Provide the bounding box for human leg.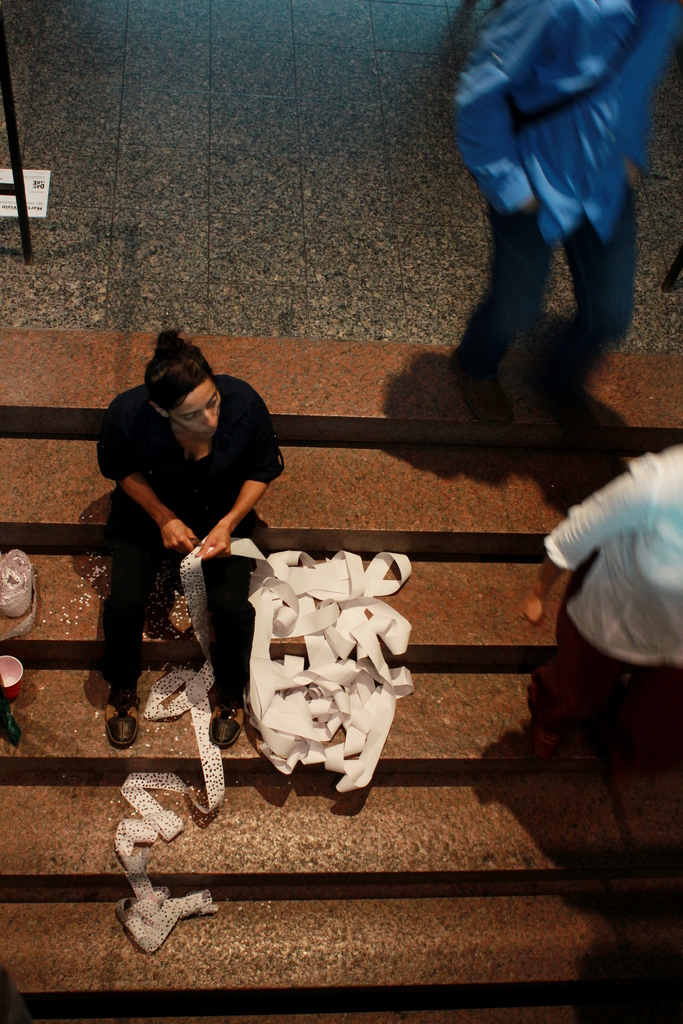
select_region(198, 515, 261, 749).
